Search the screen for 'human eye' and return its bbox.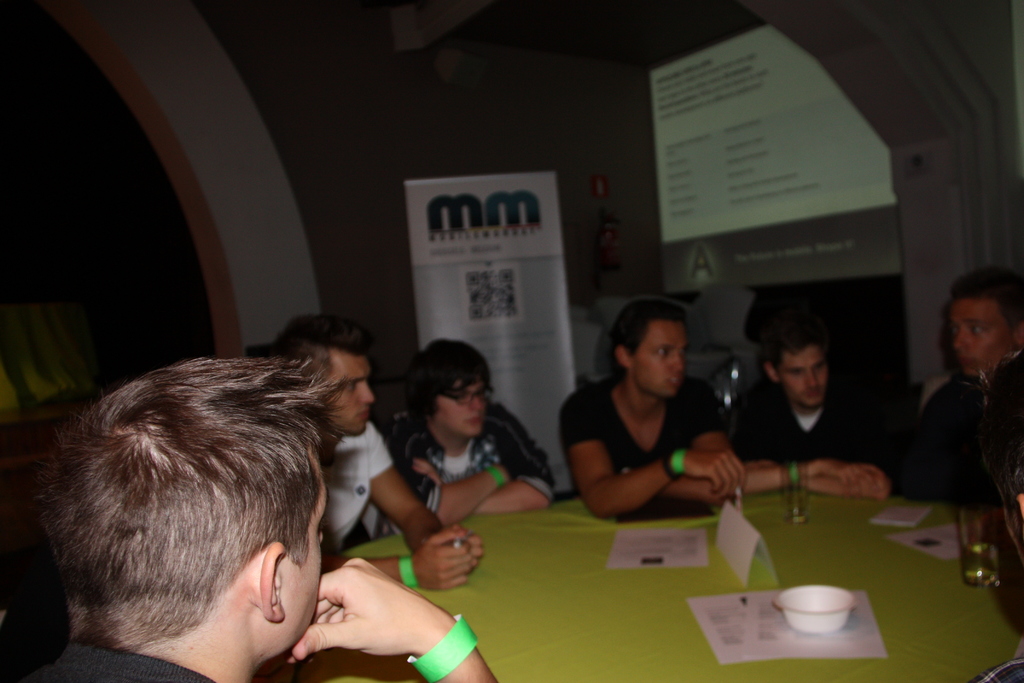
Found: <bbox>456, 390, 468, 404</bbox>.
